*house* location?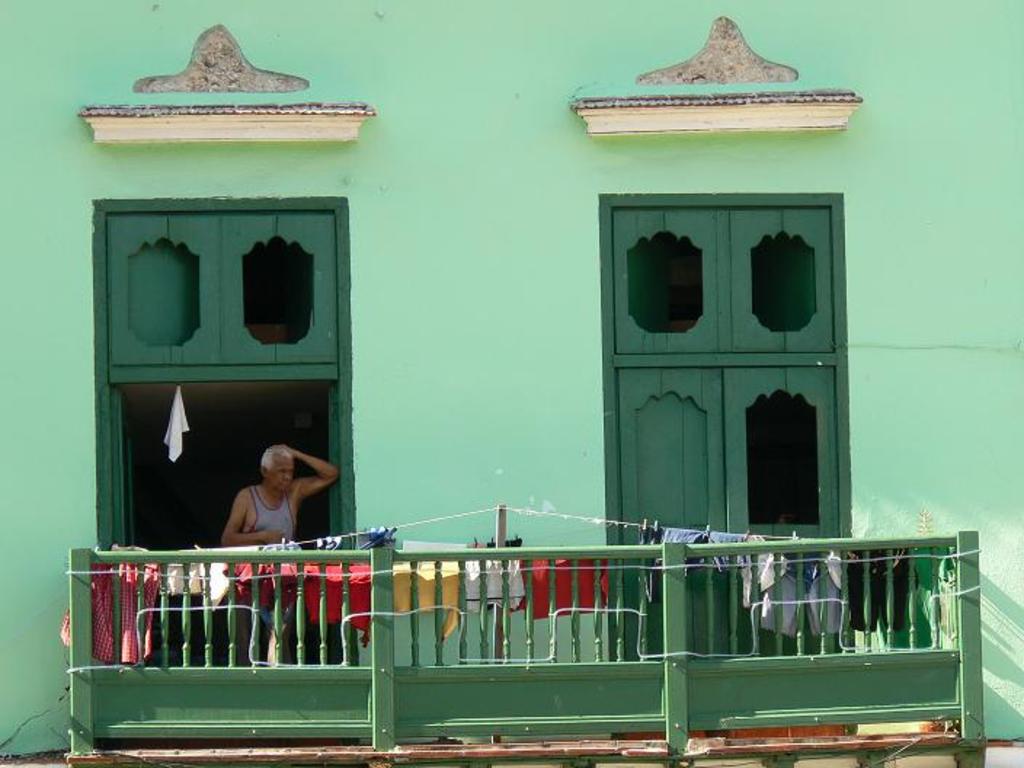
0 55 1017 732
